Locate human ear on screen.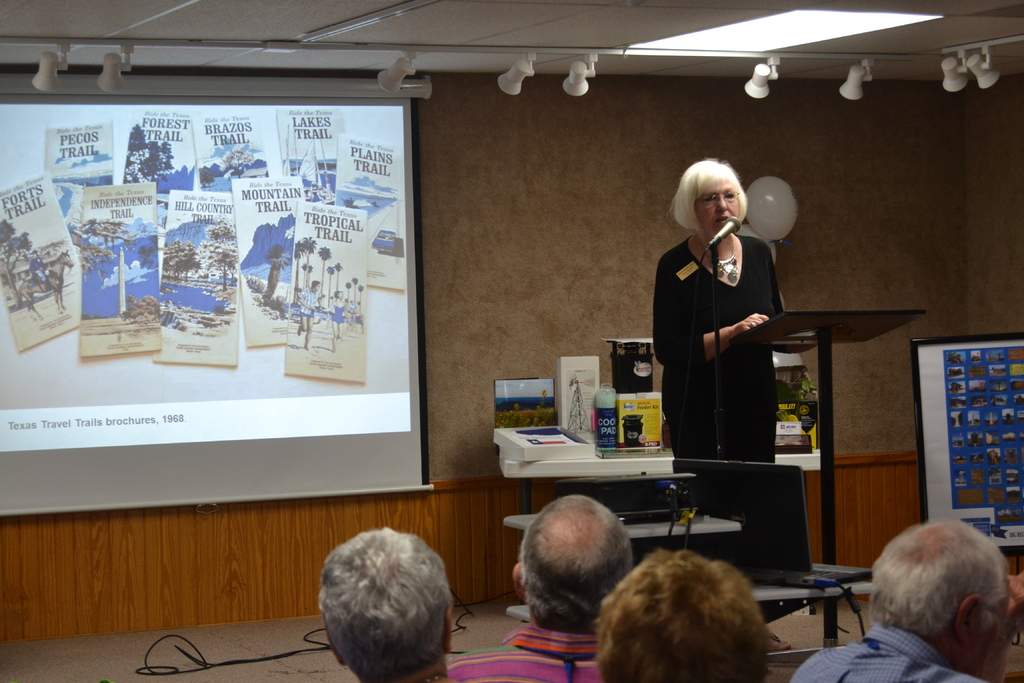
On screen at [left=952, top=593, right=981, bottom=643].
